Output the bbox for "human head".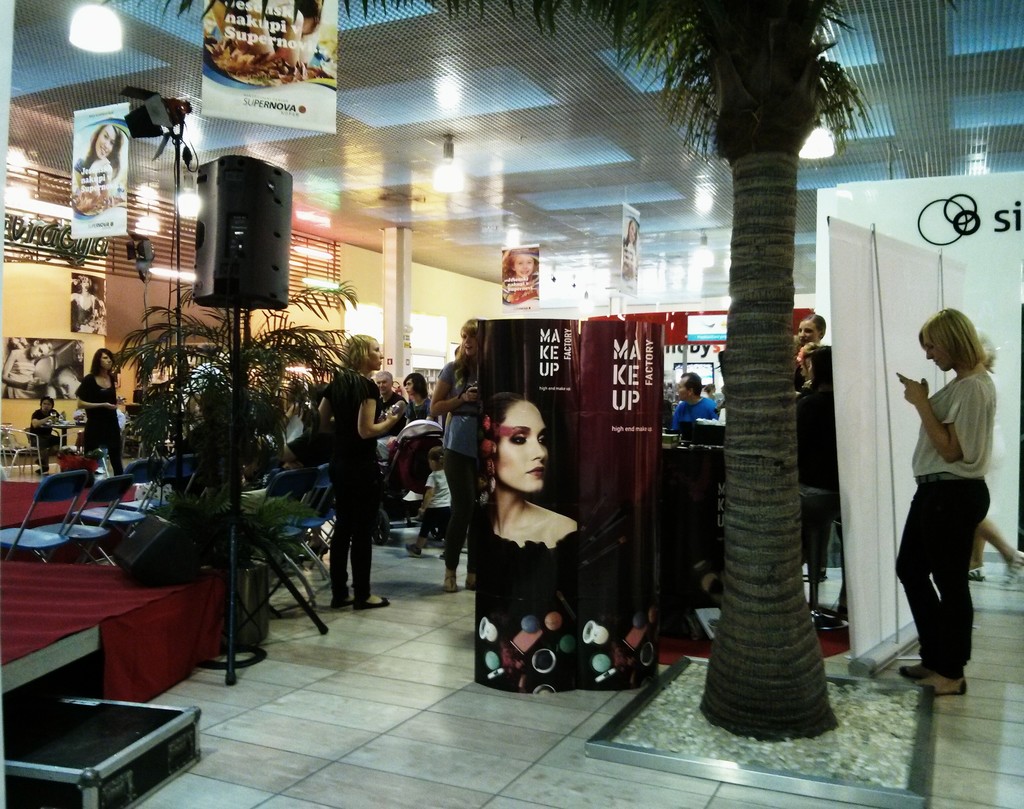
456 315 481 359.
